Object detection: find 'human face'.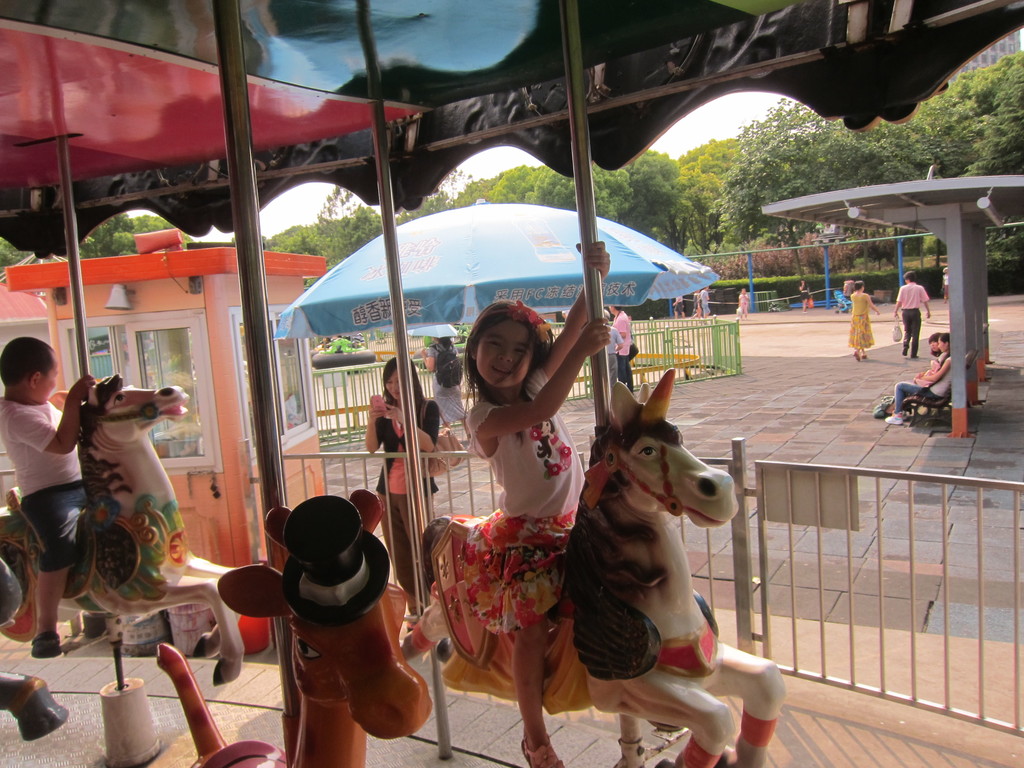
(45,365,58,404).
